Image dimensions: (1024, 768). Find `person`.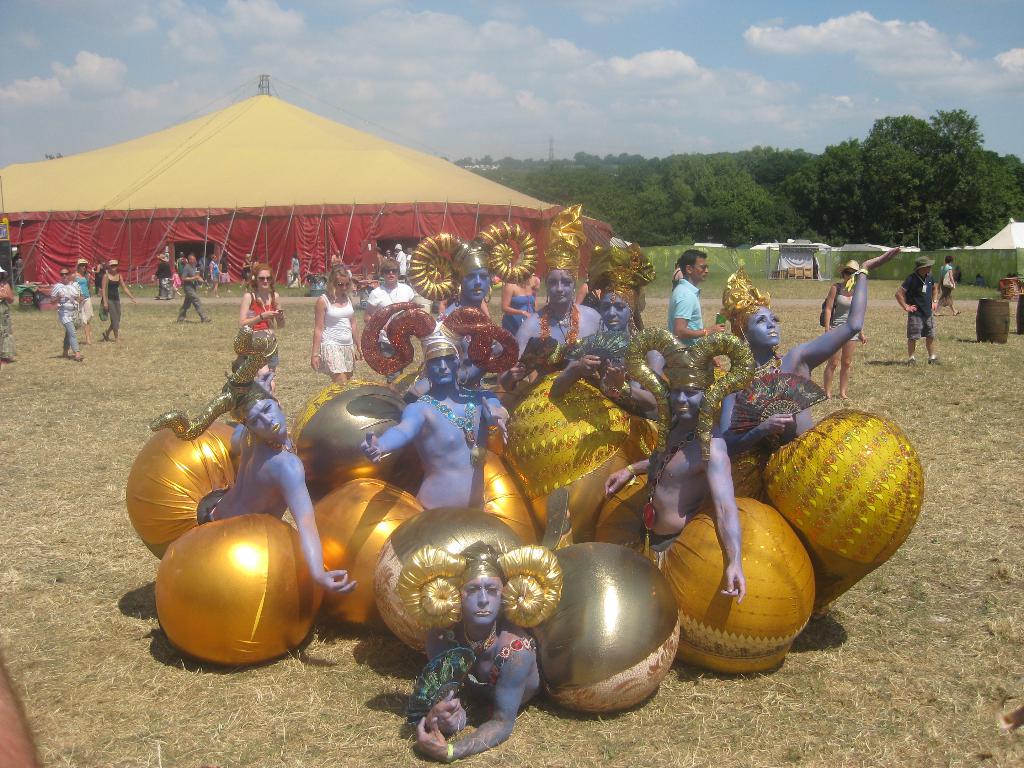
bbox(541, 242, 671, 473).
